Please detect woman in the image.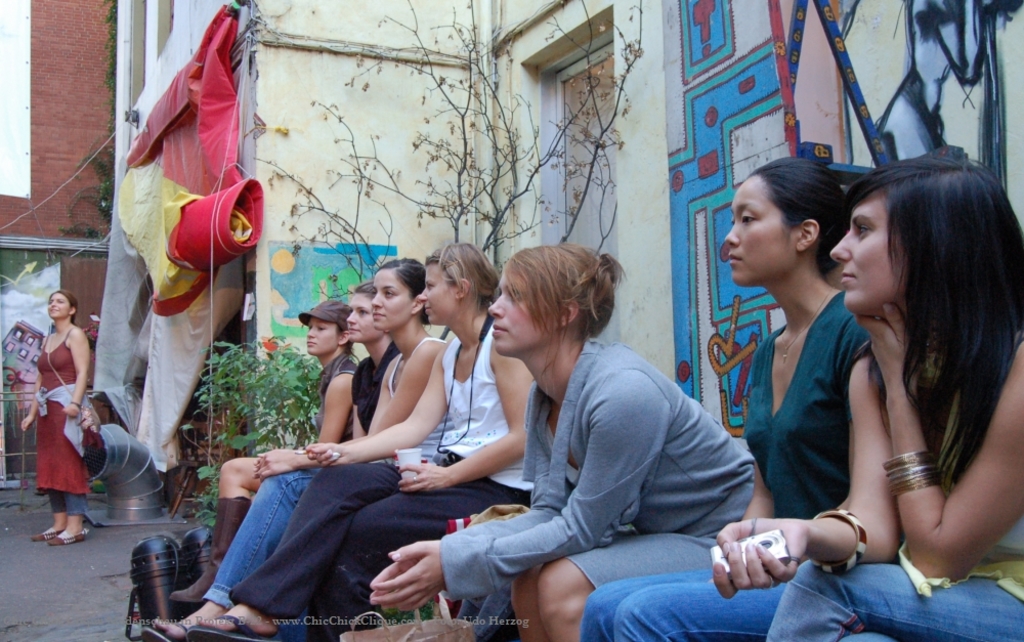
bbox=(20, 286, 96, 544).
